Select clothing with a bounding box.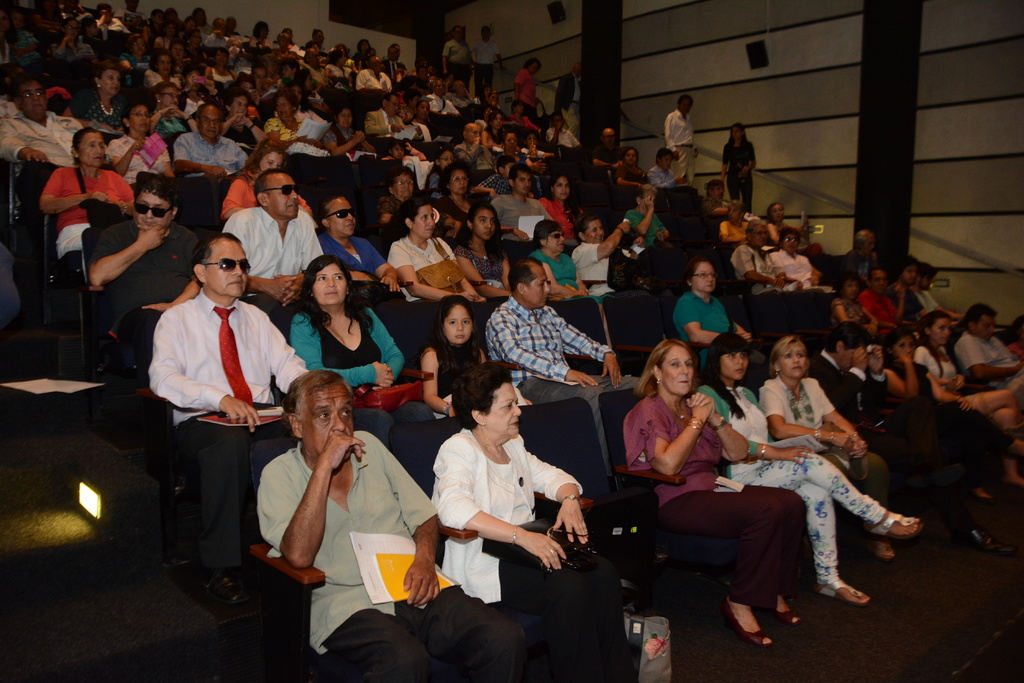
720 219 750 244.
